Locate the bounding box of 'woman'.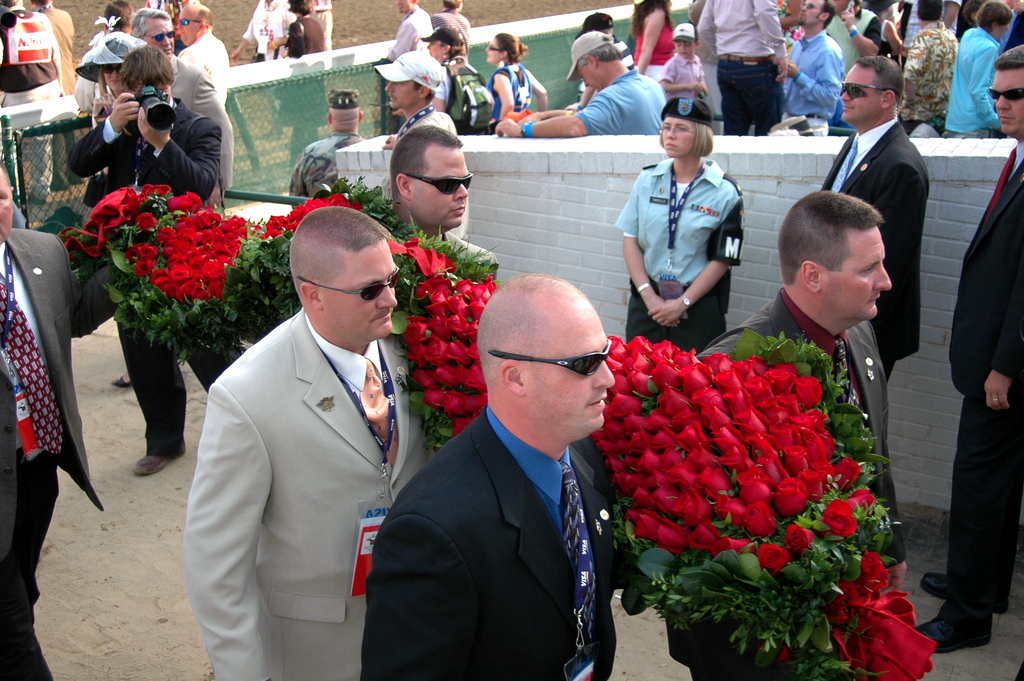
Bounding box: (75,0,130,115).
